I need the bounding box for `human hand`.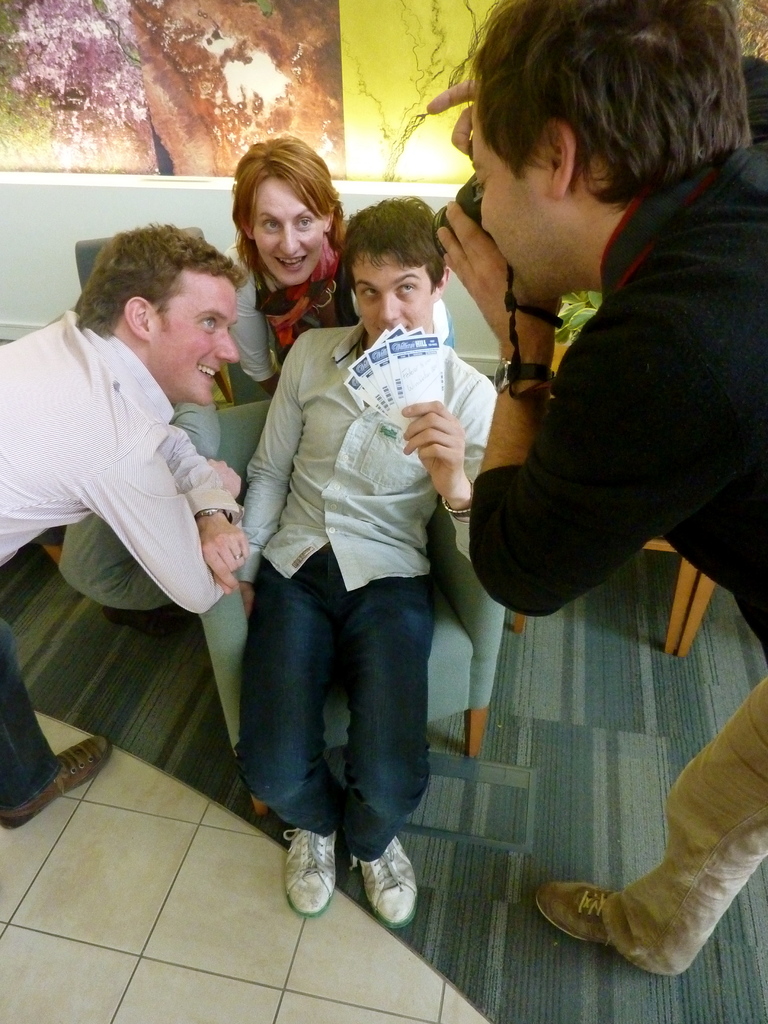
Here it is: x1=427 y1=78 x2=479 y2=157.
